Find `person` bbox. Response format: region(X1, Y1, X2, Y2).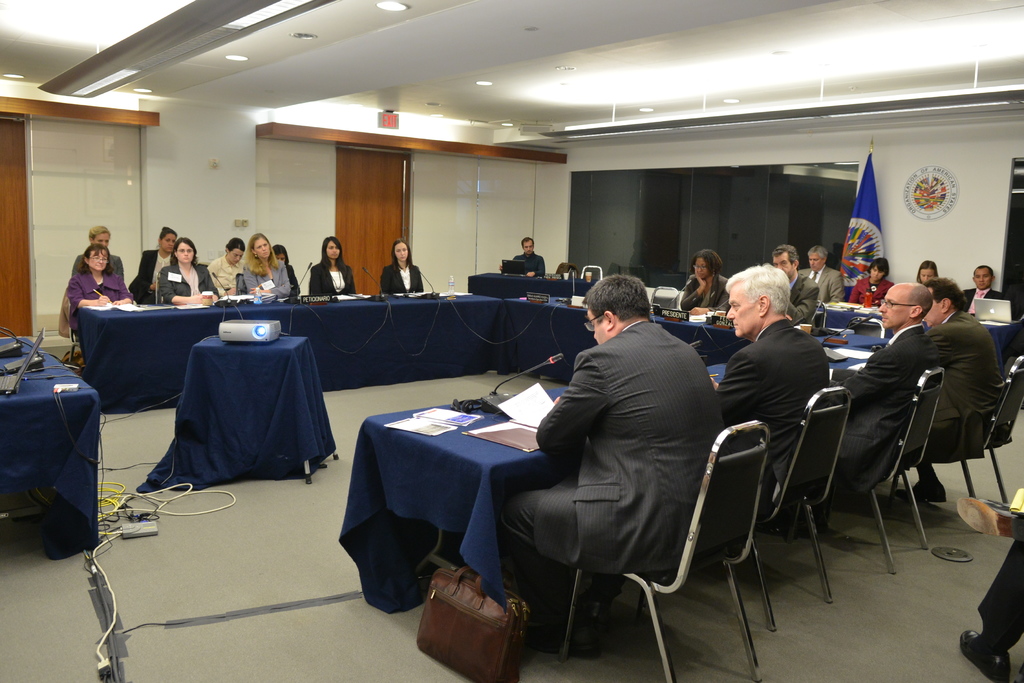
region(768, 247, 826, 327).
